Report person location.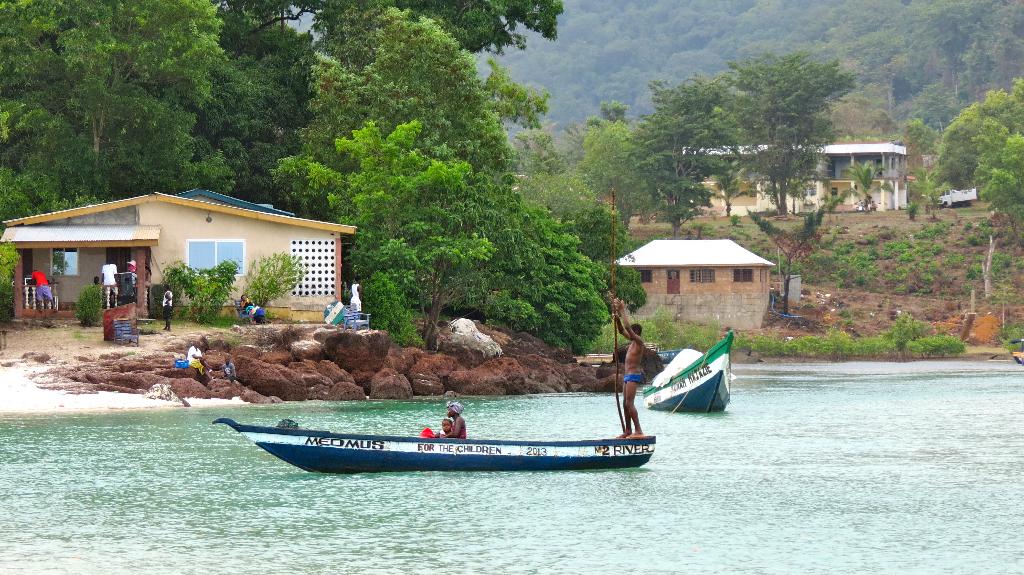
Report: 352, 281, 362, 312.
